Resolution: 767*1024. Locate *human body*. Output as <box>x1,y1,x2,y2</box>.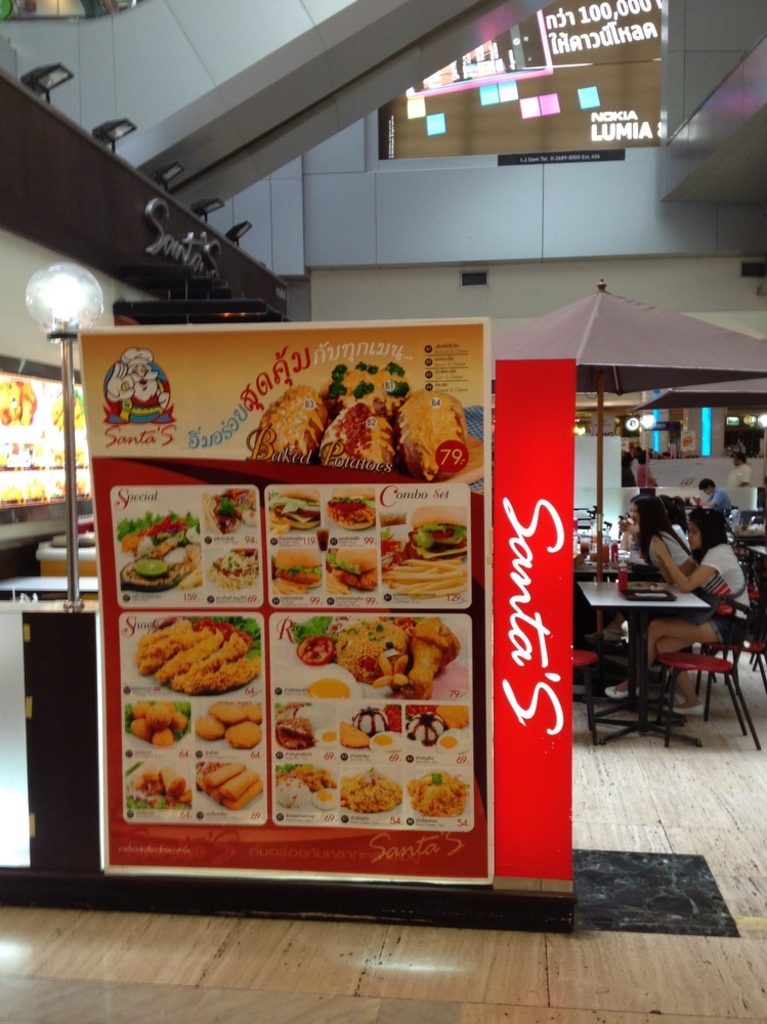
<box>607,508,750,722</box>.
